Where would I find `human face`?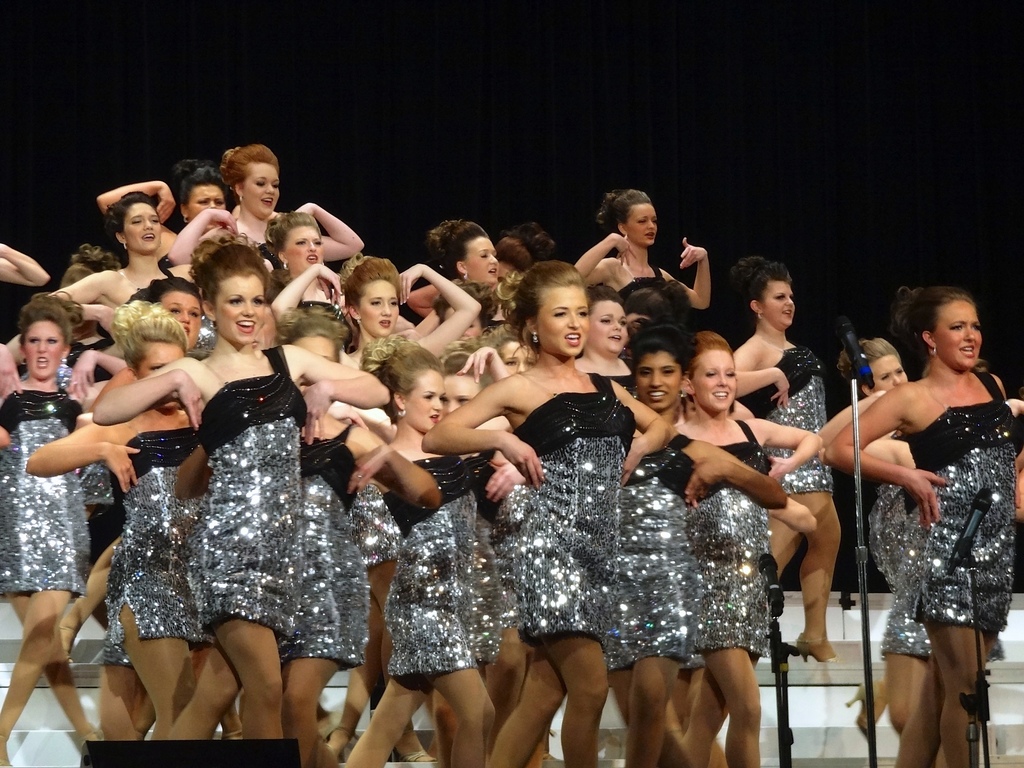
At l=584, t=301, r=625, b=351.
